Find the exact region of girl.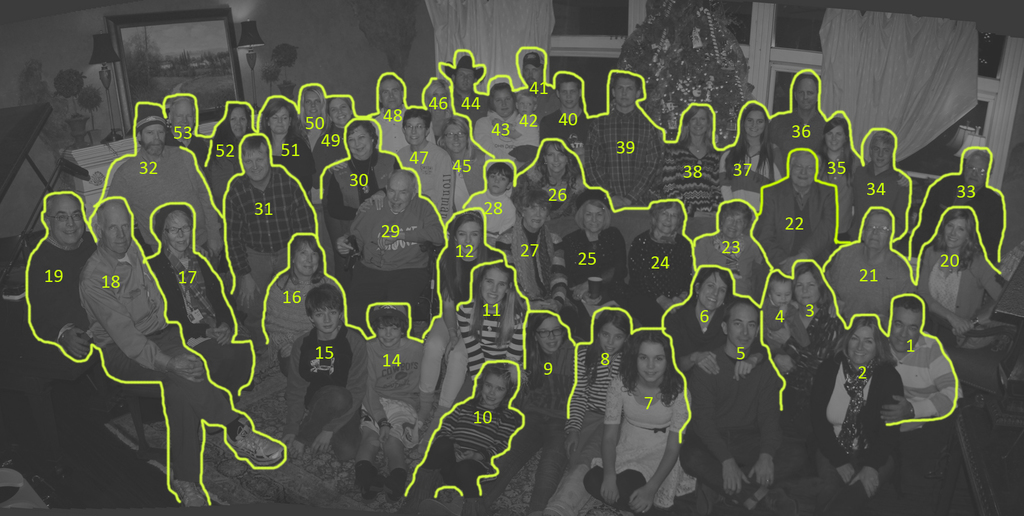
Exact region: locate(457, 258, 541, 371).
